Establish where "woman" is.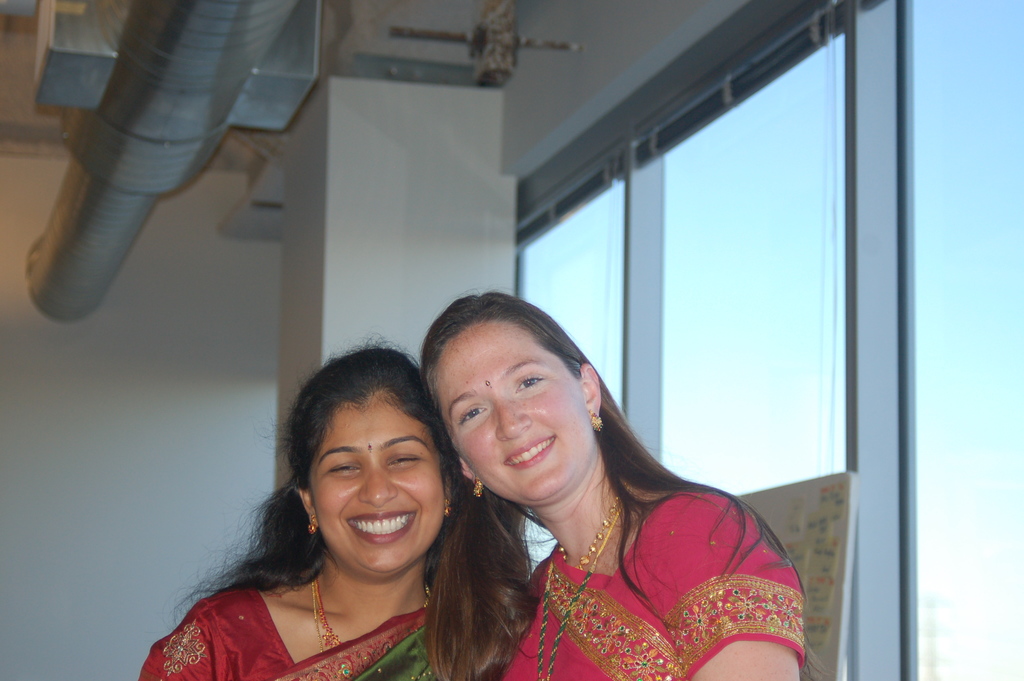
Established at Rect(120, 328, 535, 680).
